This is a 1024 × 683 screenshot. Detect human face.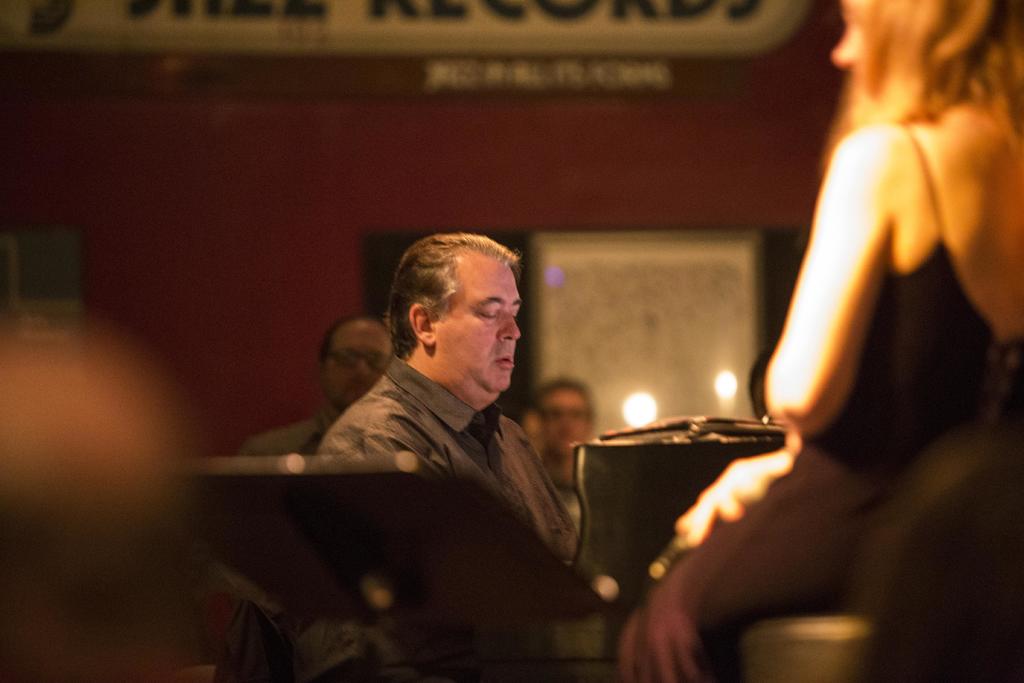
crop(521, 411, 545, 454).
